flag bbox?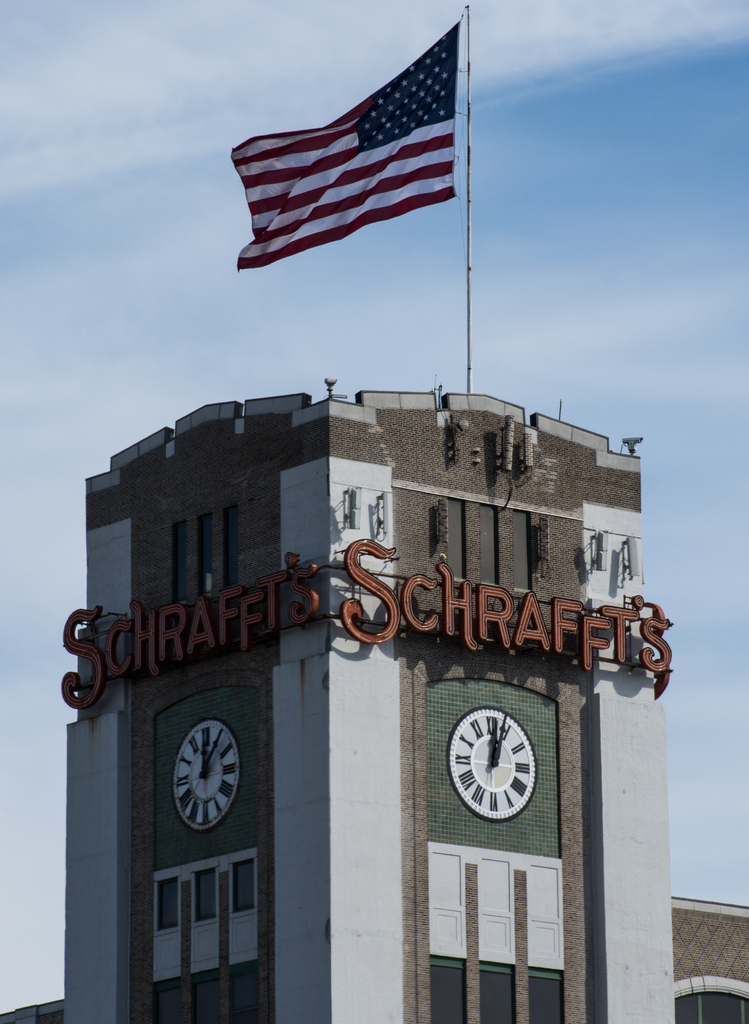
crop(233, 22, 457, 269)
